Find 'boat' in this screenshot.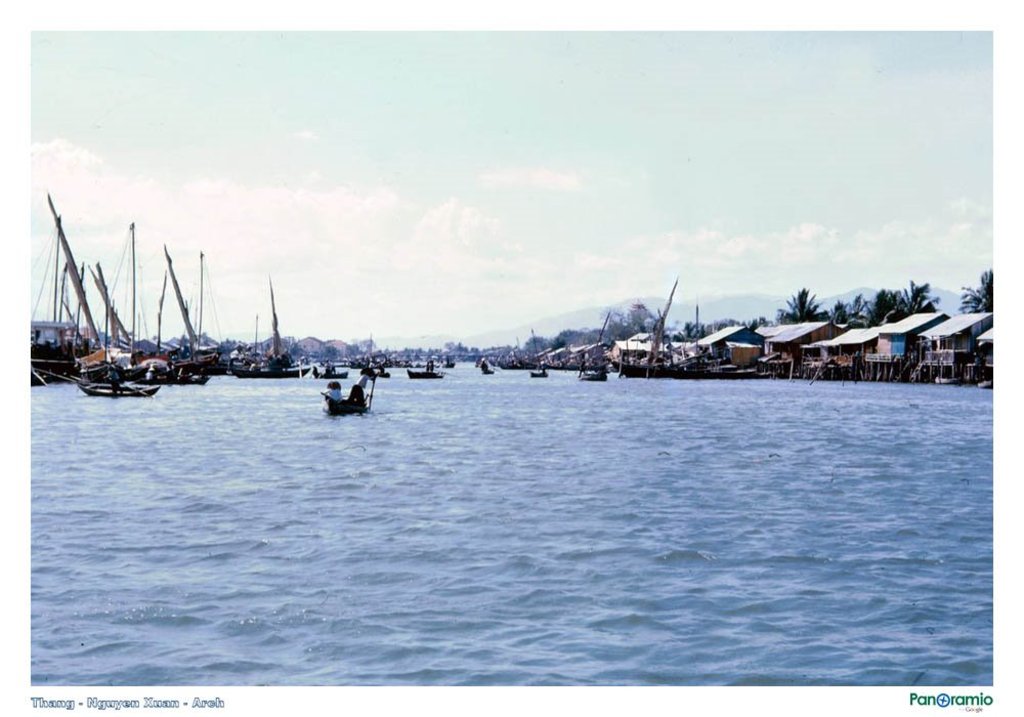
The bounding box for 'boat' is [left=73, top=346, right=171, bottom=407].
